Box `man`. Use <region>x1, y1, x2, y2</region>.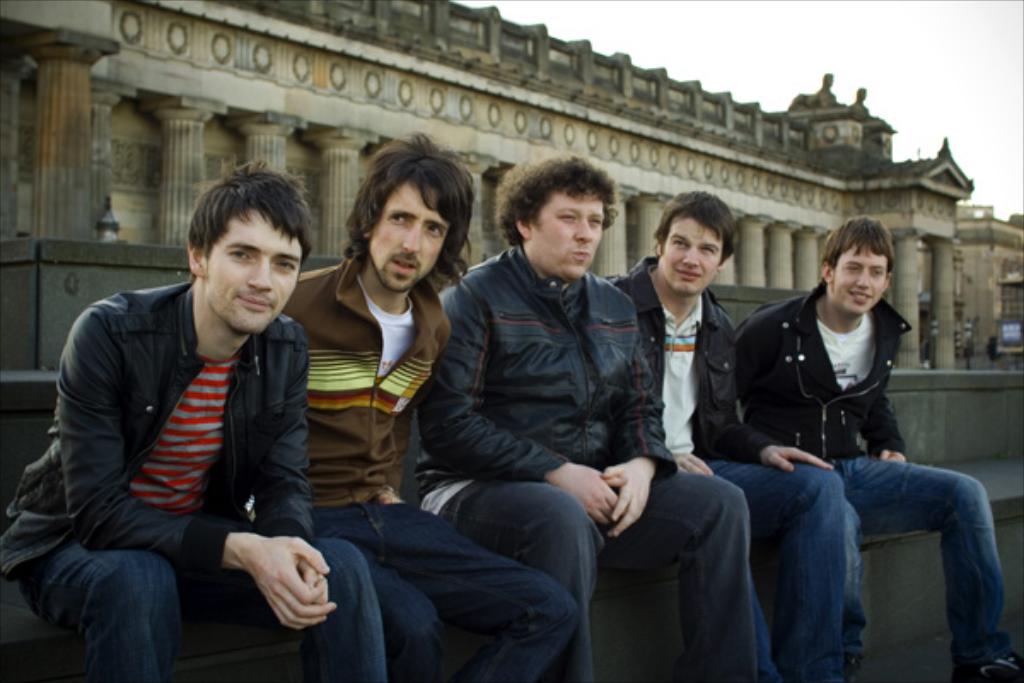
<region>739, 220, 1022, 678</region>.
